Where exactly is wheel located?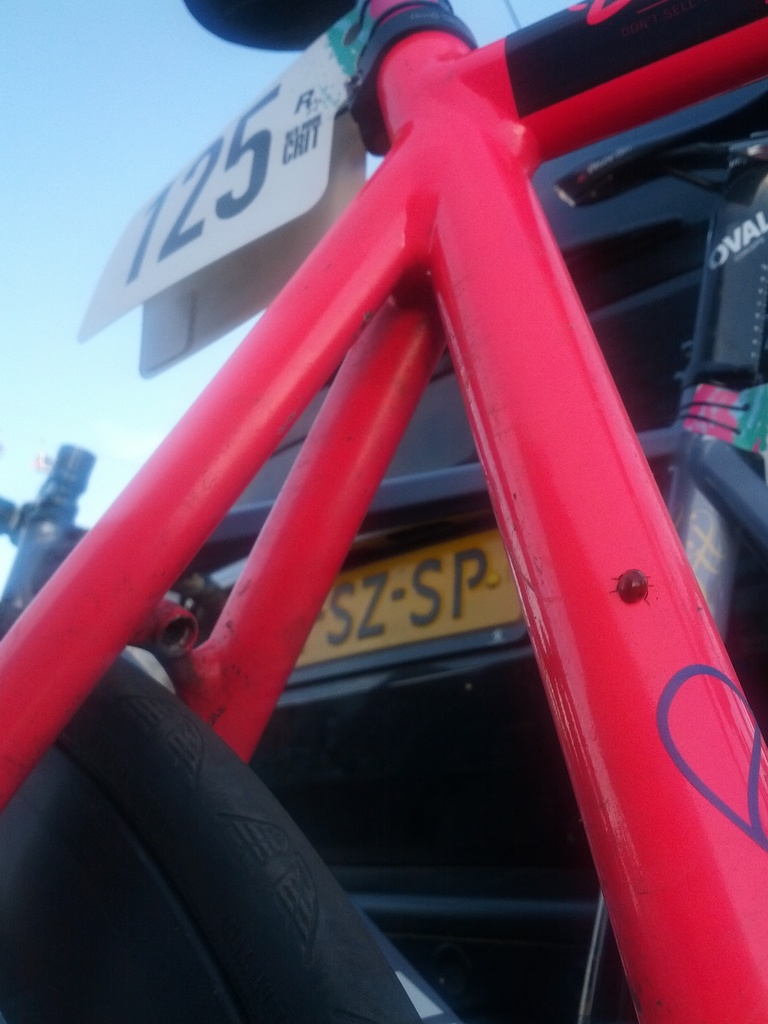
Its bounding box is <box>0,666,422,1016</box>.
